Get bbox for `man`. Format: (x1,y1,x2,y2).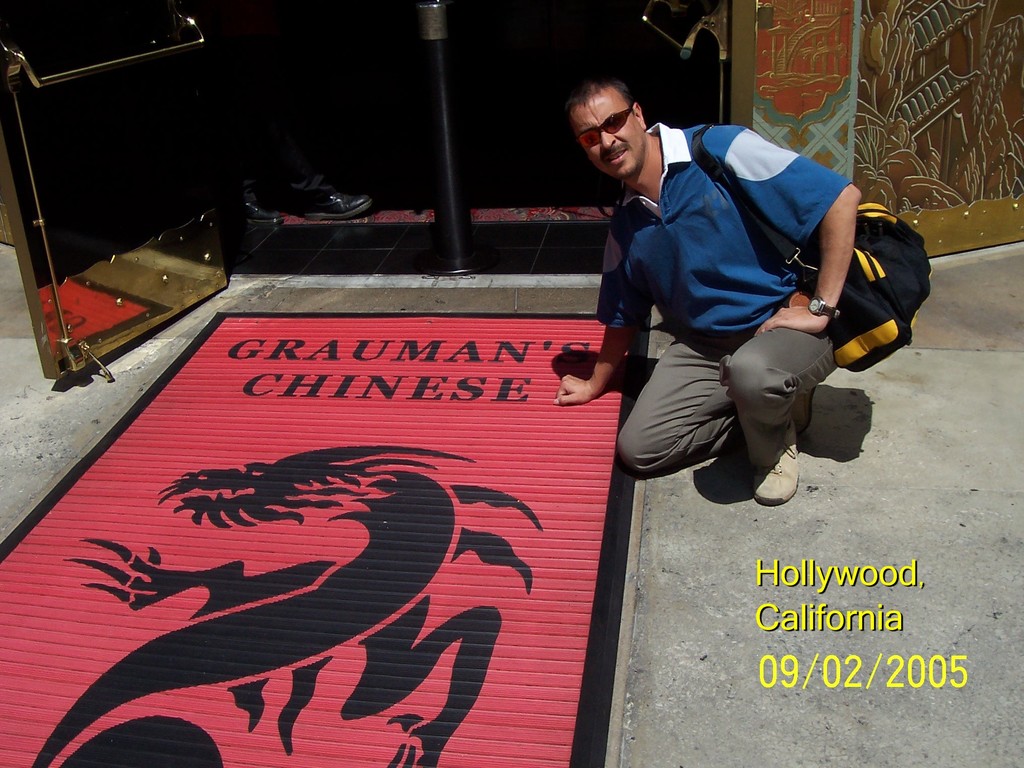
(554,99,908,525).
